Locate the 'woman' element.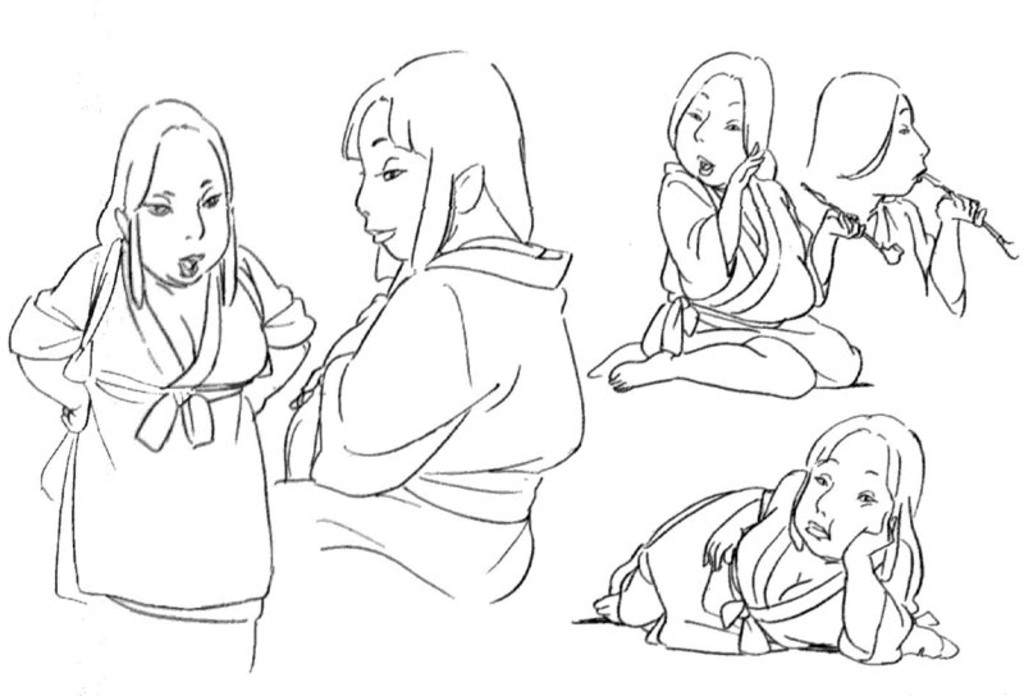
Element bbox: locate(576, 411, 954, 663).
